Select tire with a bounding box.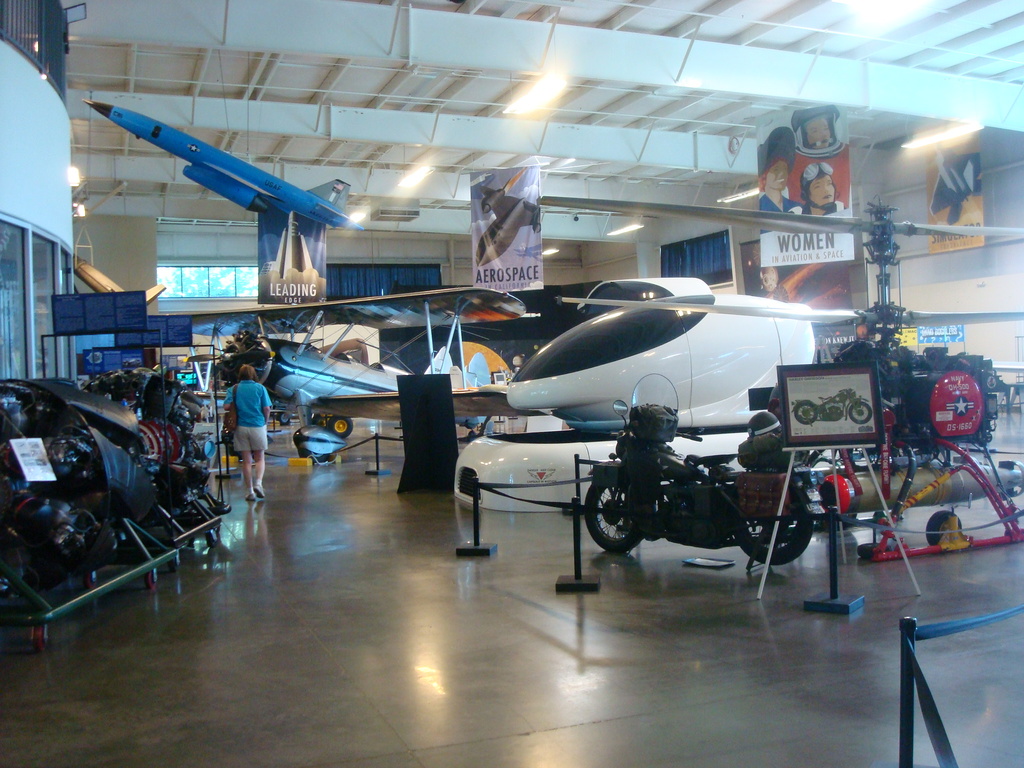
927:512:961:549.
